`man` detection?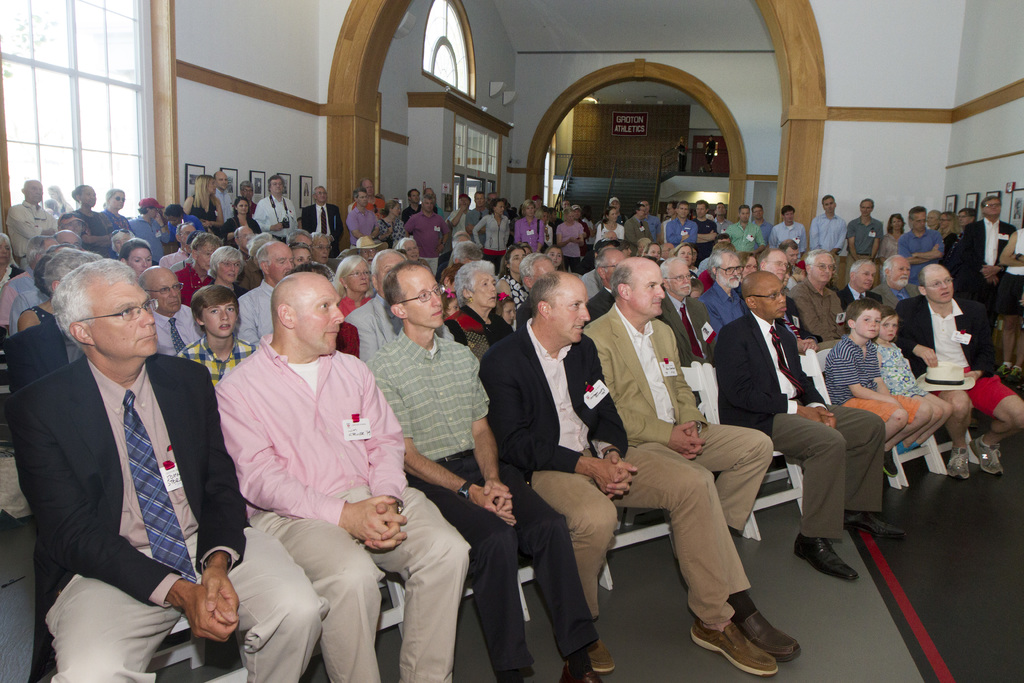
(958, 193, 1011, 309)
